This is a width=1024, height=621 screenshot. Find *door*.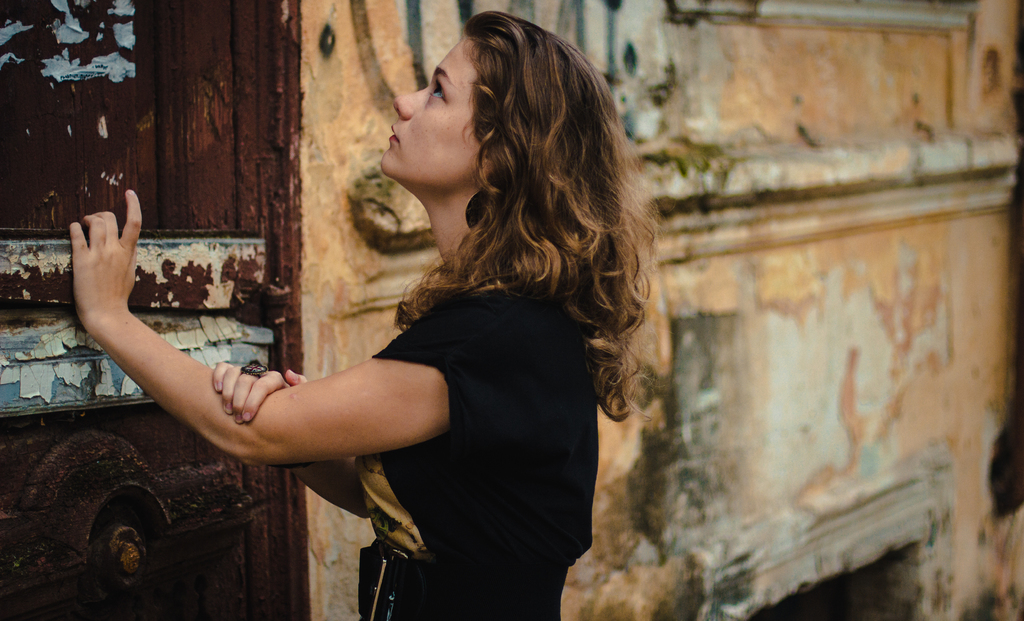
Bounding box: bbox=[0, 0, 314, 620].
